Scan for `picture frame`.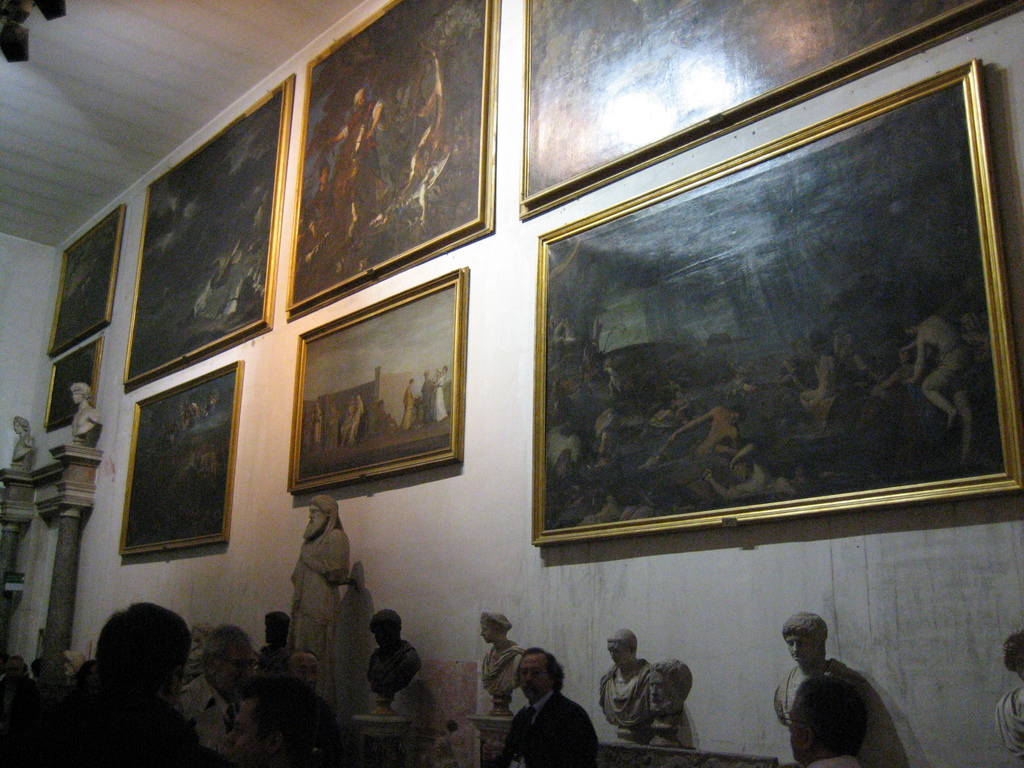
Scan result: bbox=(116, 360, 246, 560).
